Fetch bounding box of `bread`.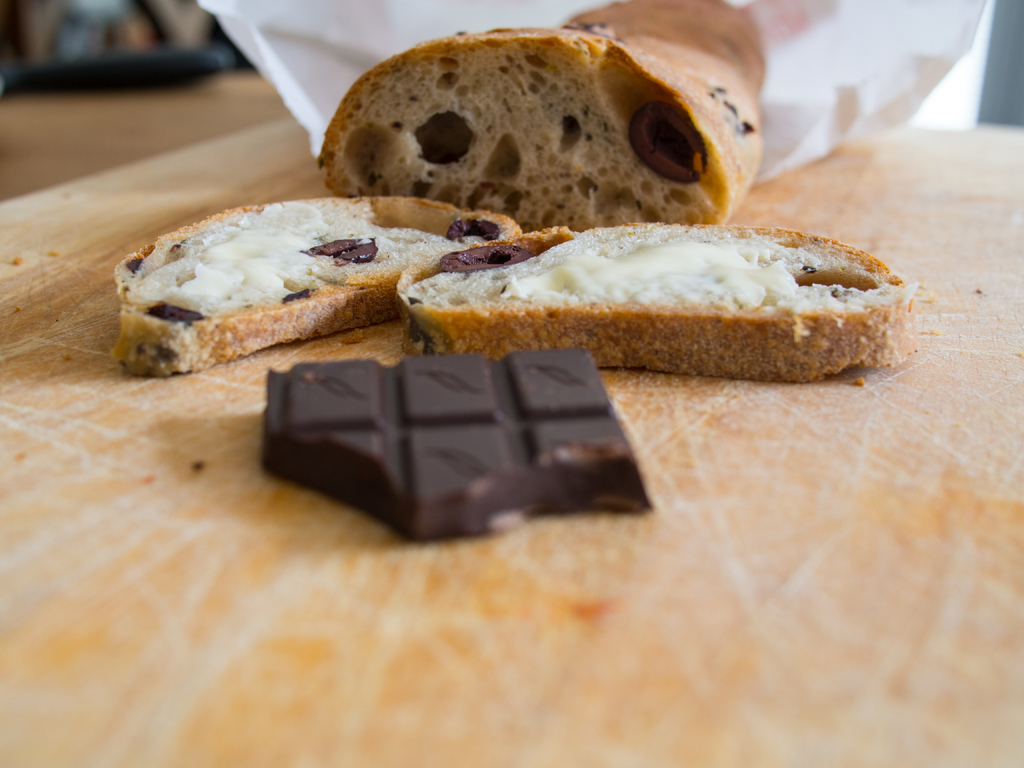
Bbox: region(111, 193, 519, 380).
